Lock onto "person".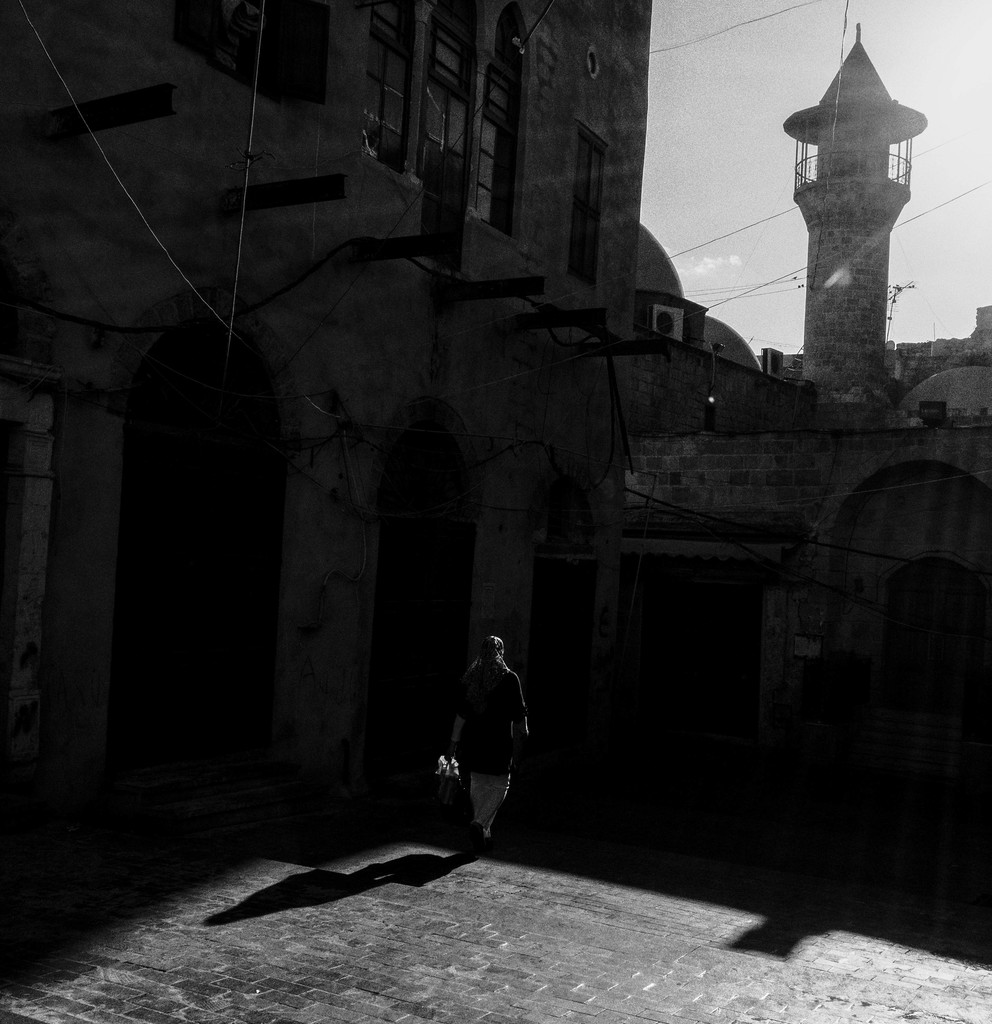
Locked: bbox=(440, 630, 531, 849).
